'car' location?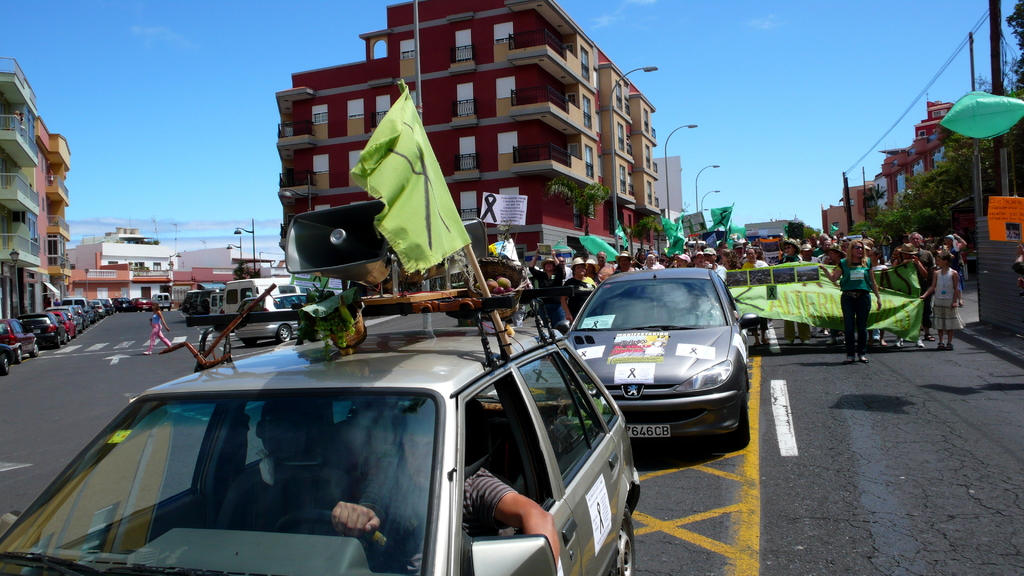
bbox(1, 344, 14, 376)
